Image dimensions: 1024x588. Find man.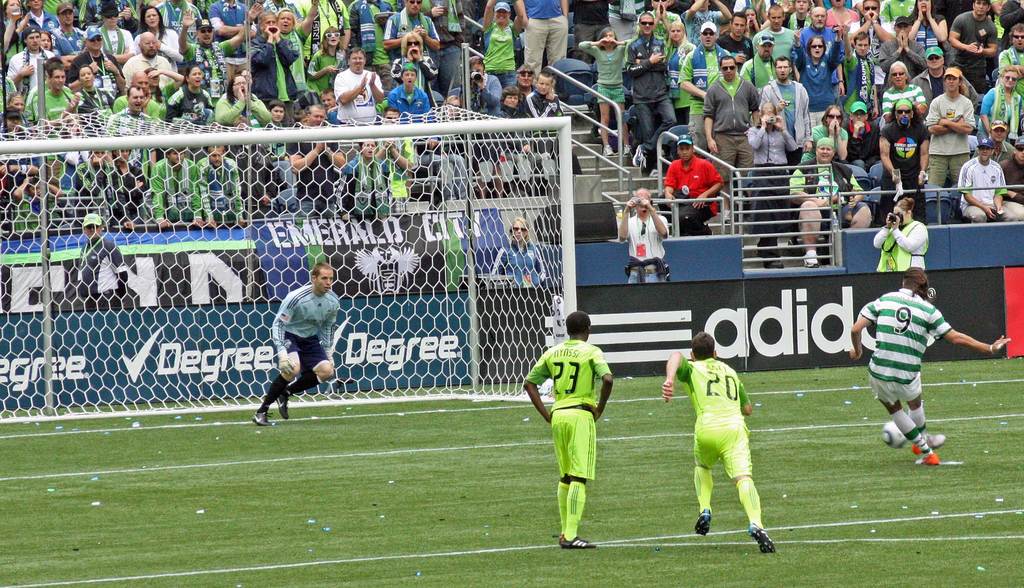
bbox=[657, 133, 724, 236].
